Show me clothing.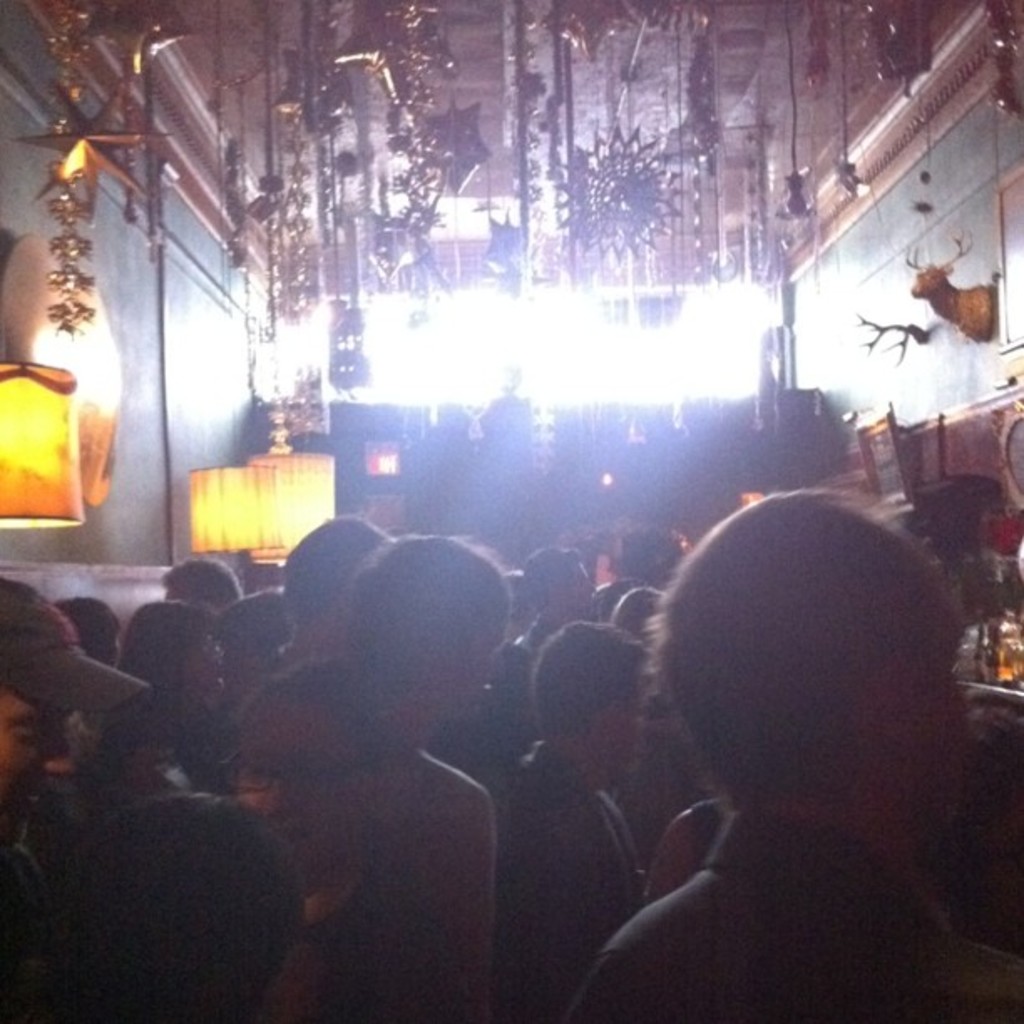
clothing is here: [564,813,1022,1022].
